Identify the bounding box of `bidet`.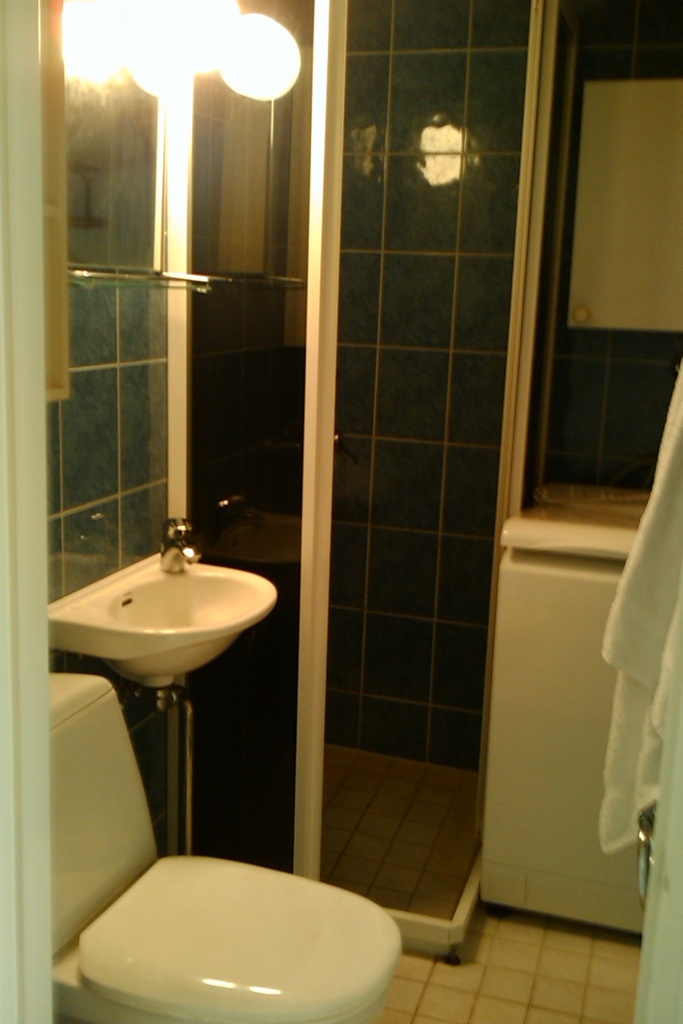
[84, 858, 405, 1023].
